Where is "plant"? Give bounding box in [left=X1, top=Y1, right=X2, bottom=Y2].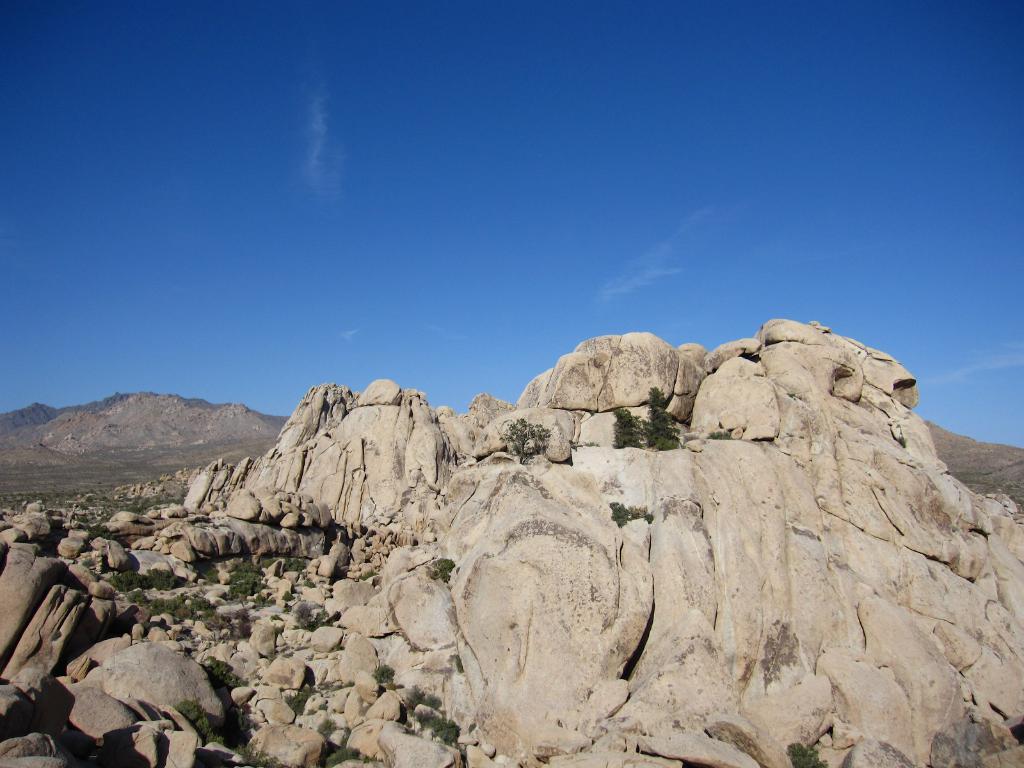
[left=319, top=716, right=340, bottom=735].
